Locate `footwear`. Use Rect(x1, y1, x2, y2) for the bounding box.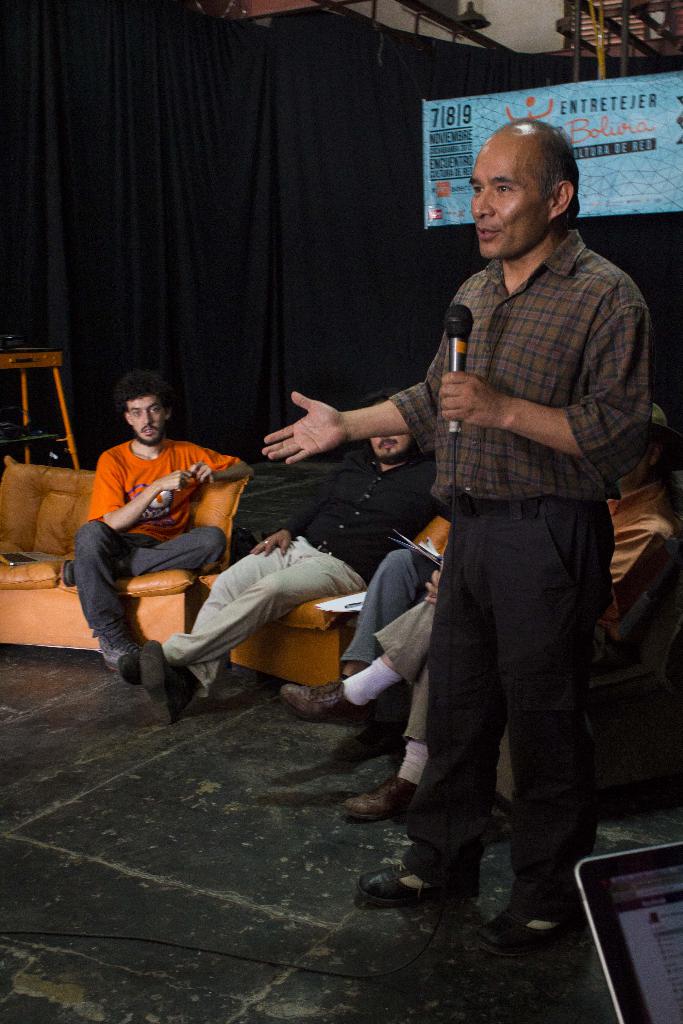
Rect(113, 650, 145, 686).
